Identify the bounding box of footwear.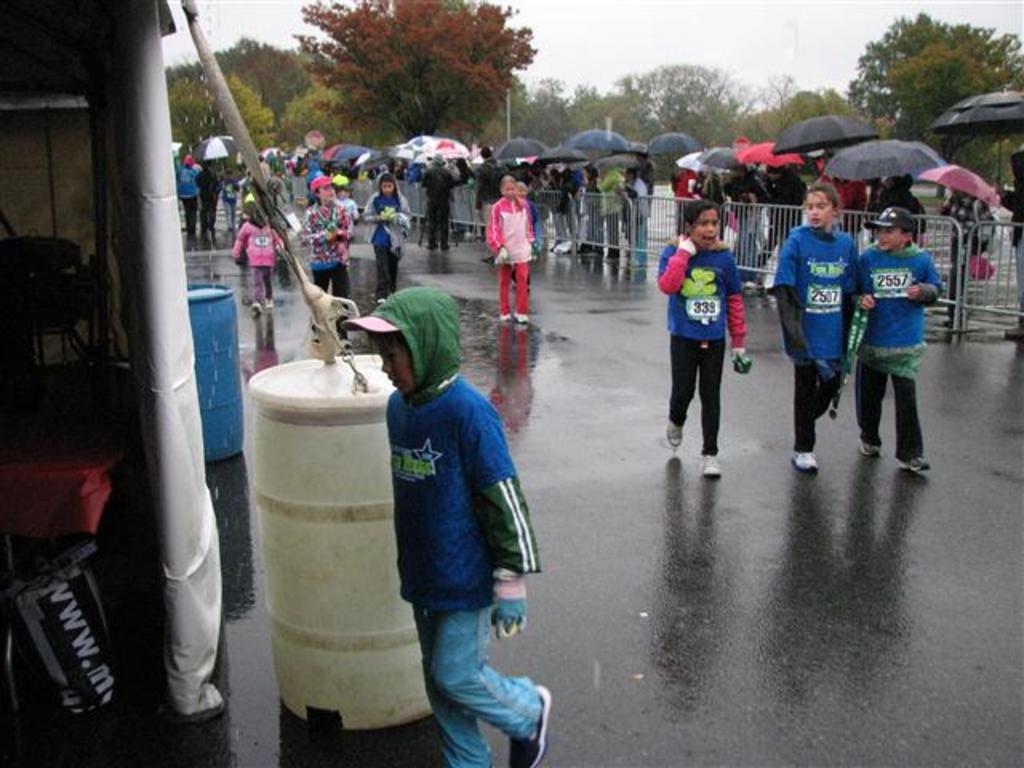
<box>496,307,517,323</box>.
